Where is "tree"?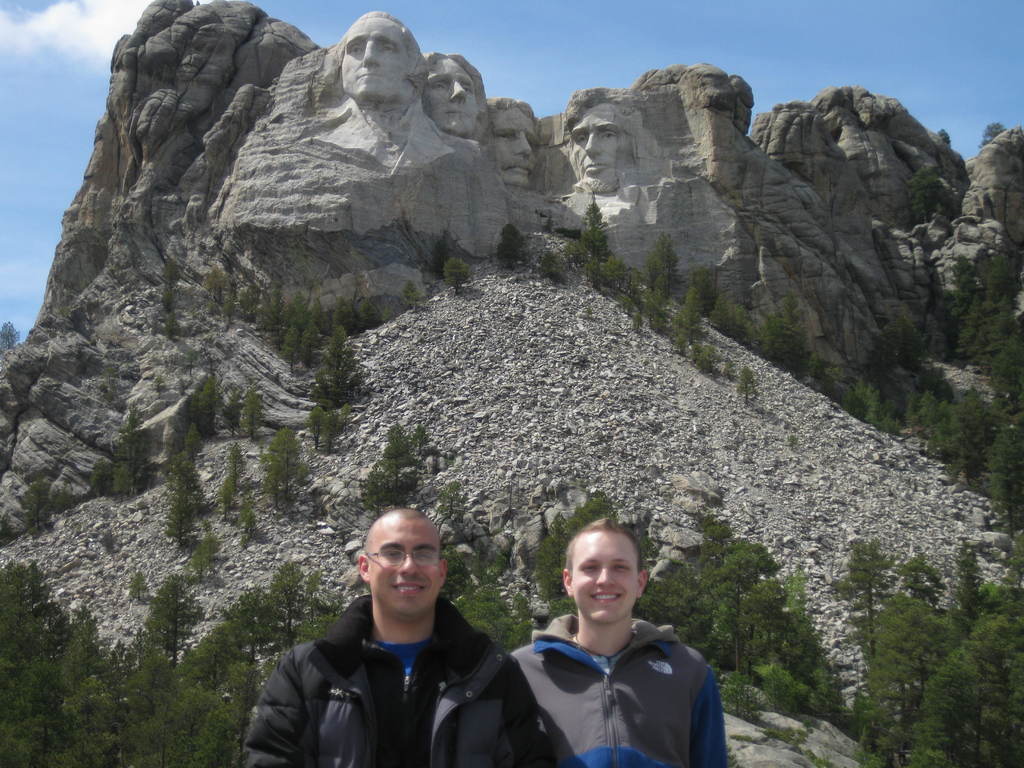
box=[218, 259, 255, 329].
